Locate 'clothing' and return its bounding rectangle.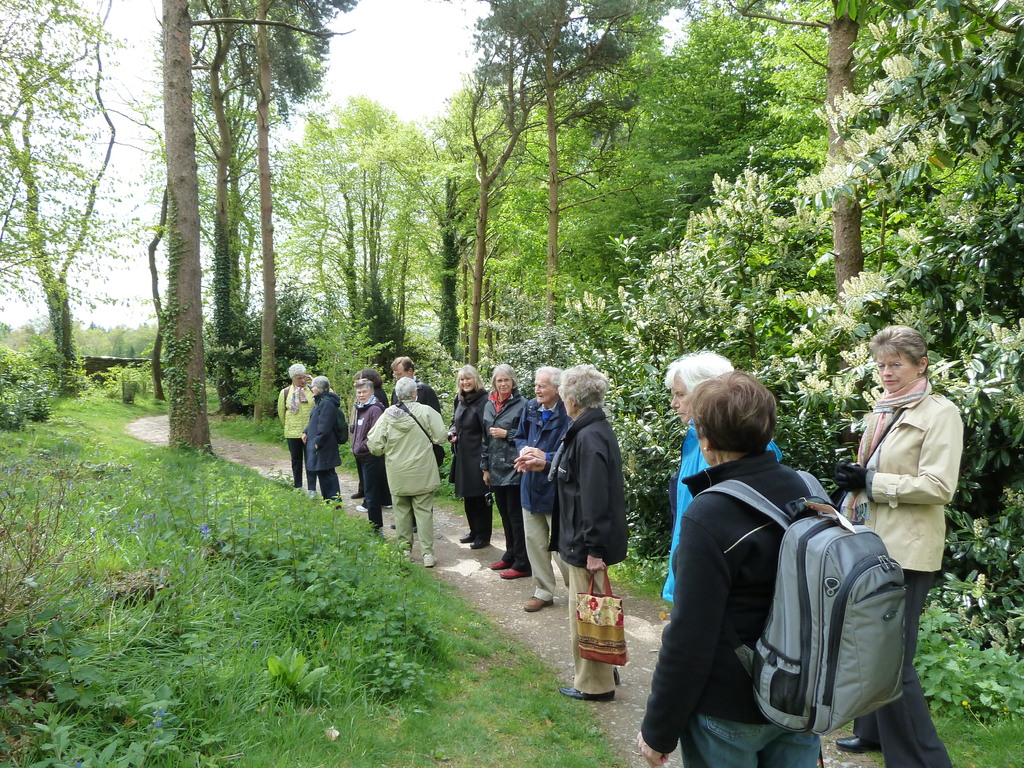
bbox=[388, 385, 442, 527].
